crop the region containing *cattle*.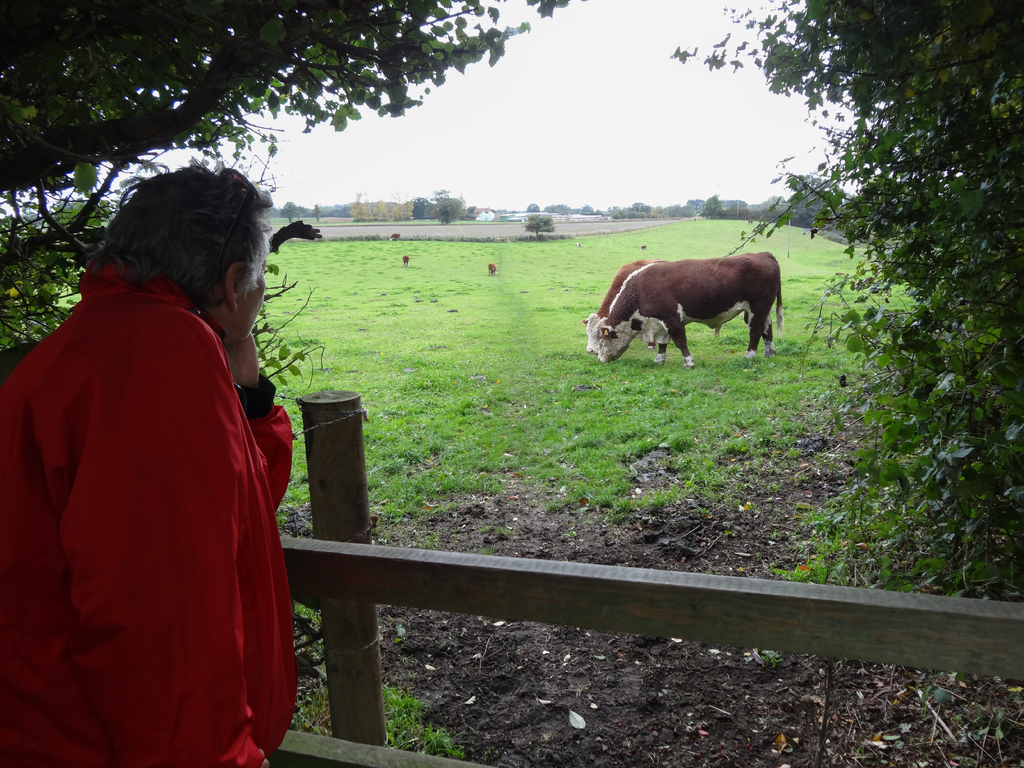
Crop region: 486:261:496:277.
